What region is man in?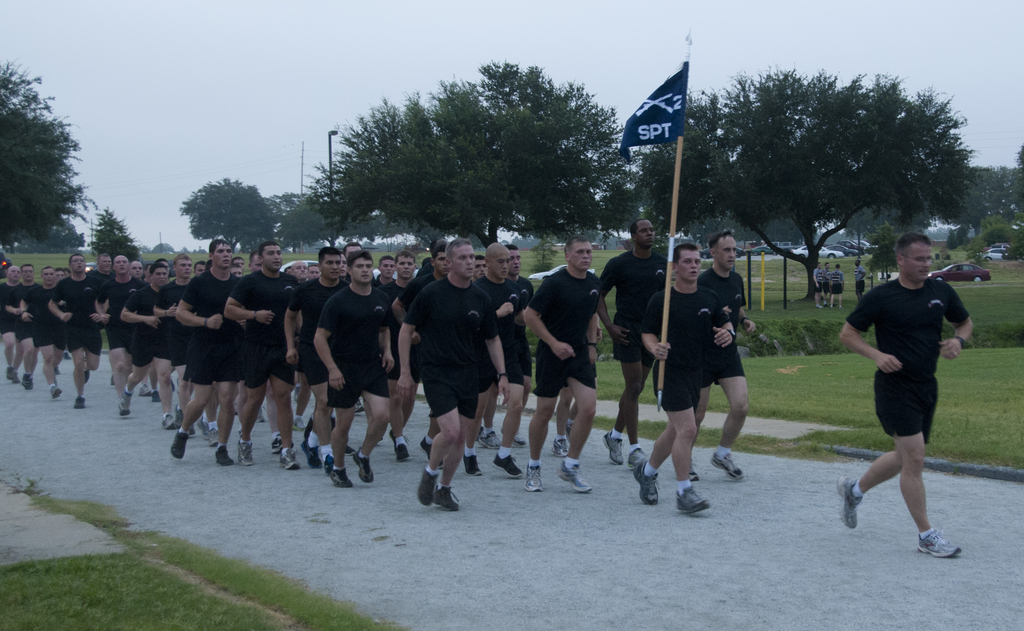
[119,258,173,443].
